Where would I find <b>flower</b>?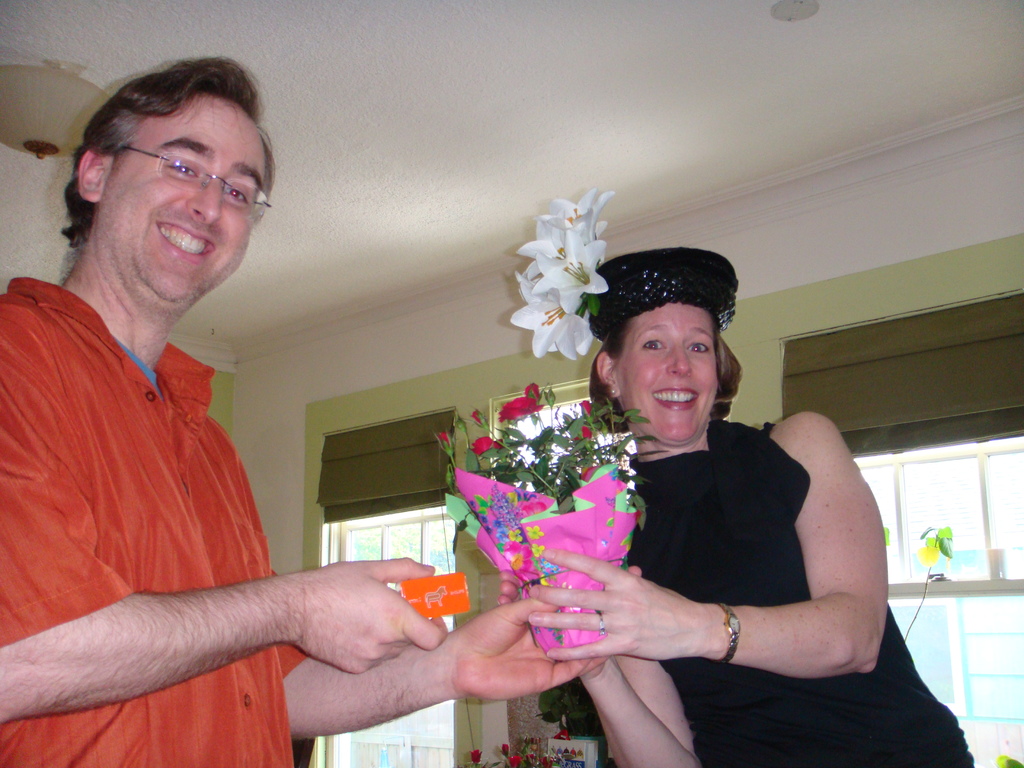
At 508, 758, 520, 767.
